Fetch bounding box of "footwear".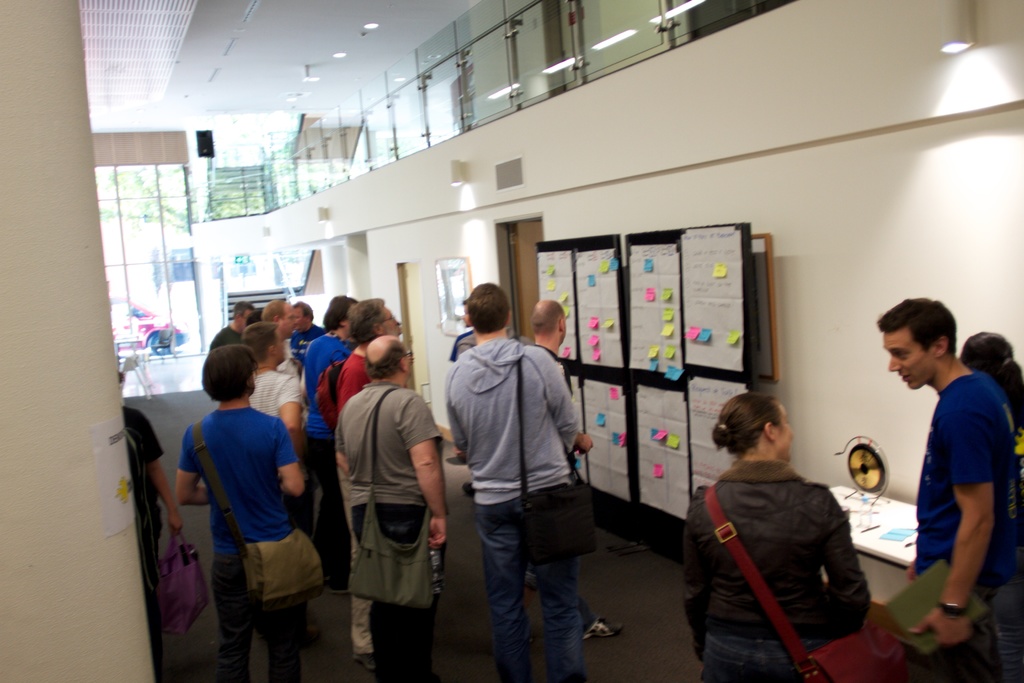
Bbox: [x1=358, y1=649, x2=378, y2=670].
